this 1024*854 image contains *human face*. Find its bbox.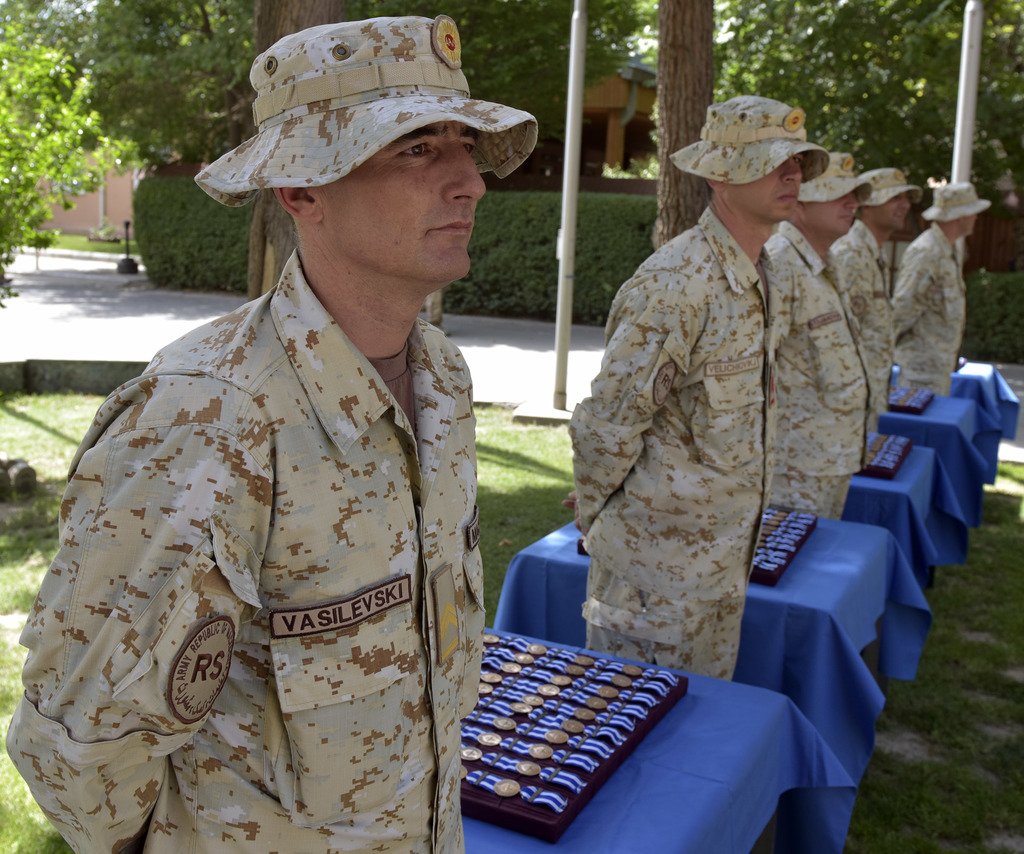
region(869, 195, 907, 225).
